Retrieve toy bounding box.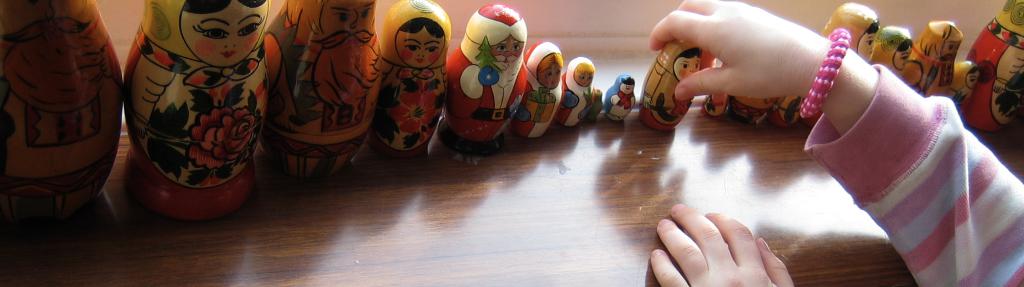
Bounding box: Rect(600, 74, 637, 121).
